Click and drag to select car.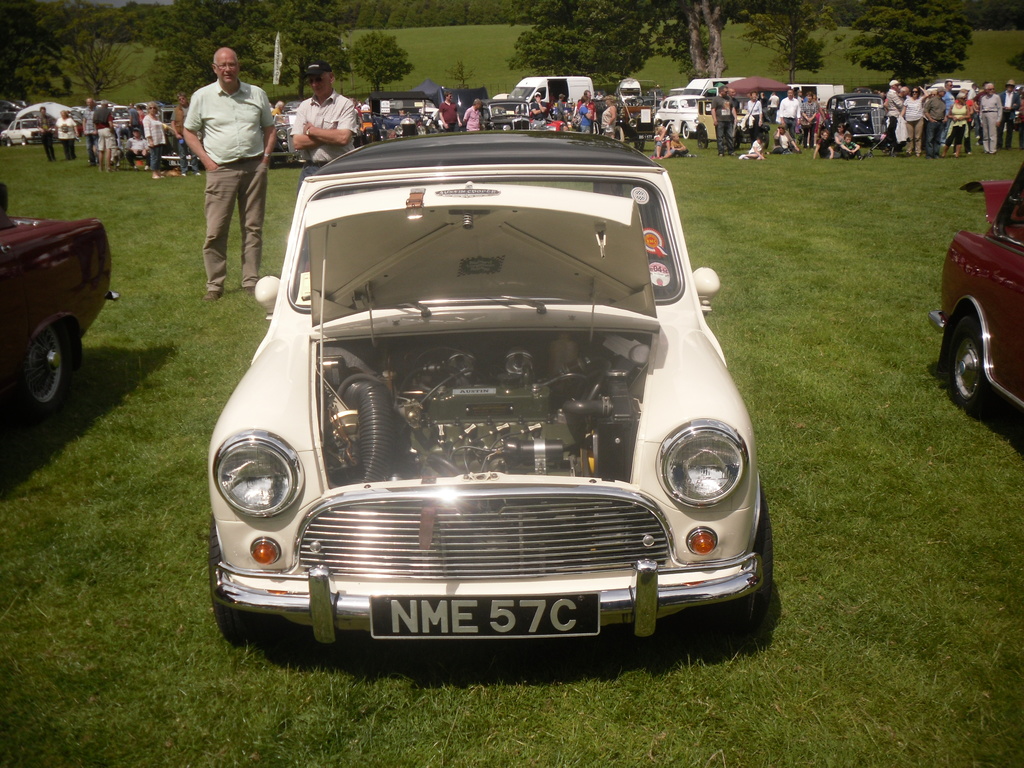
Selection: (204, 122, 776, 668).
